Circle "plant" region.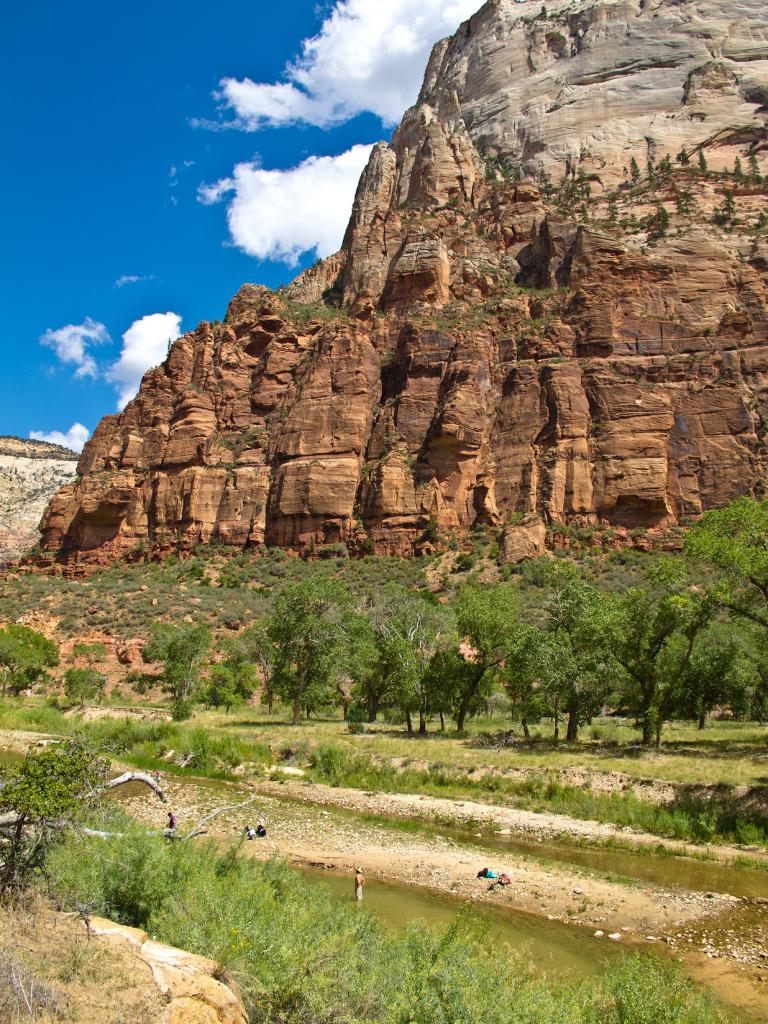
Region: [459, 207, 476, 230].
